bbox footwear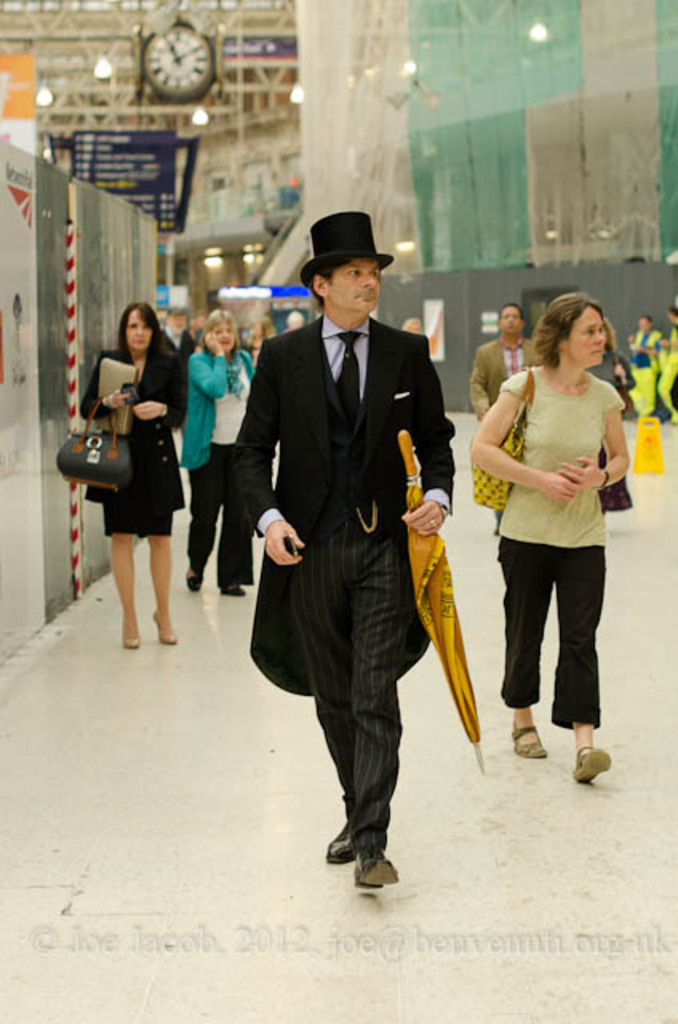
[222, 571, 249, 605]
